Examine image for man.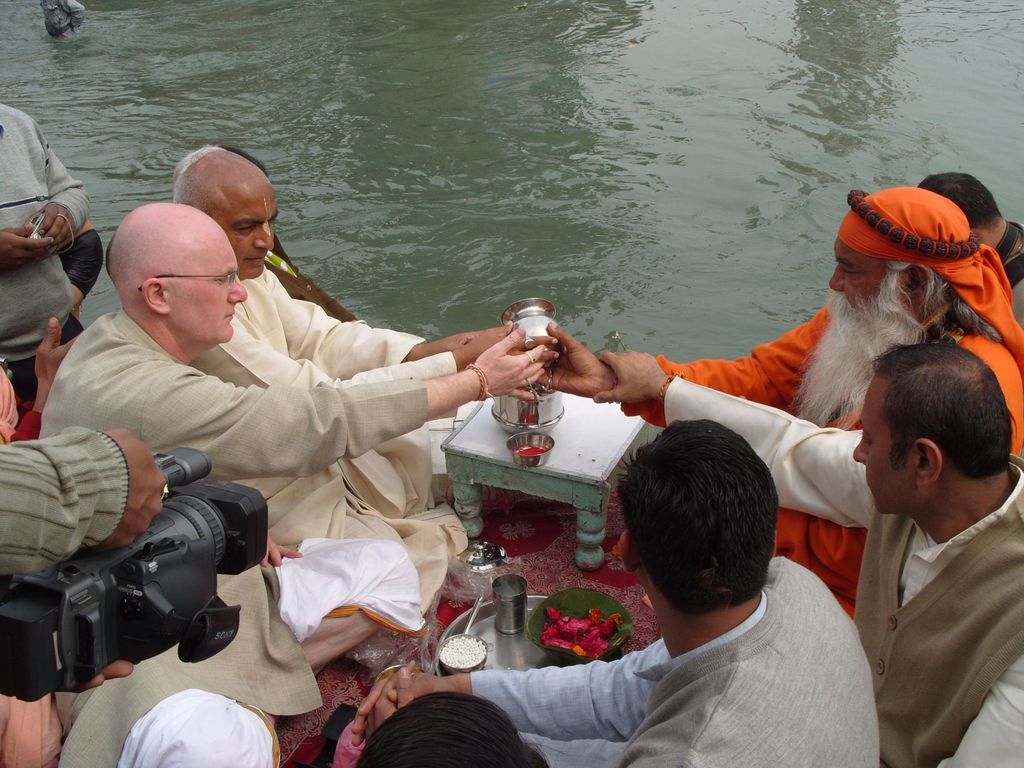
Examination result: (339, 419, 888, 767).
